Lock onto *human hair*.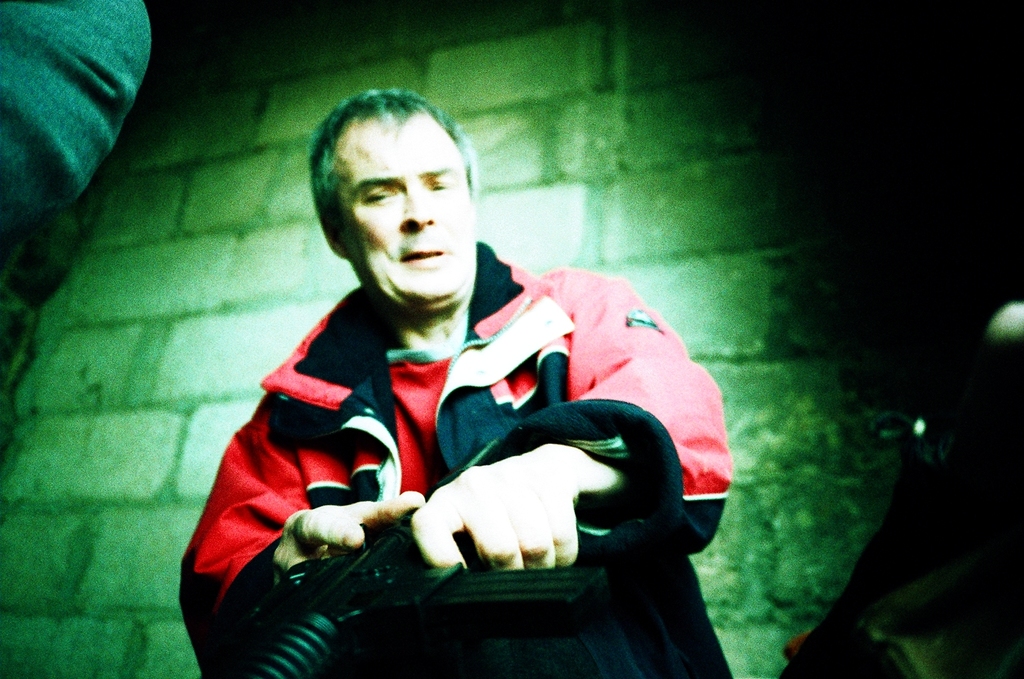
Locked: select_region(302, 80, 483, 258).
